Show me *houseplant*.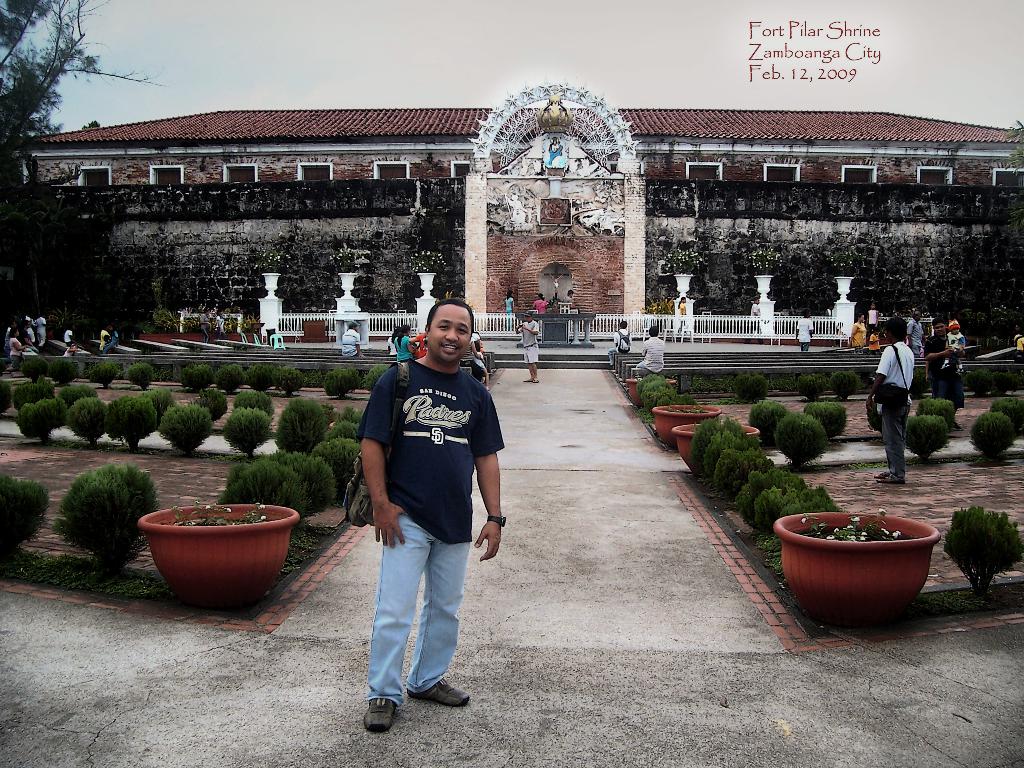
*houseplant* is here: BBox(134, 478, 308, 602).
